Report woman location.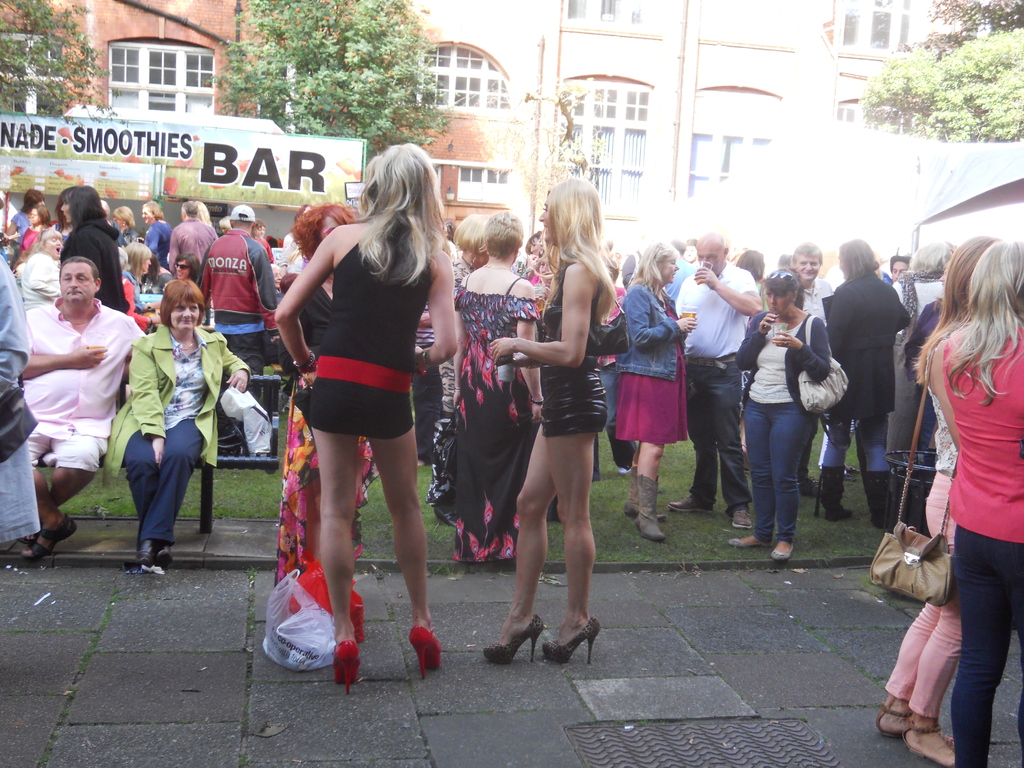
Report: (734,262,827,561).
